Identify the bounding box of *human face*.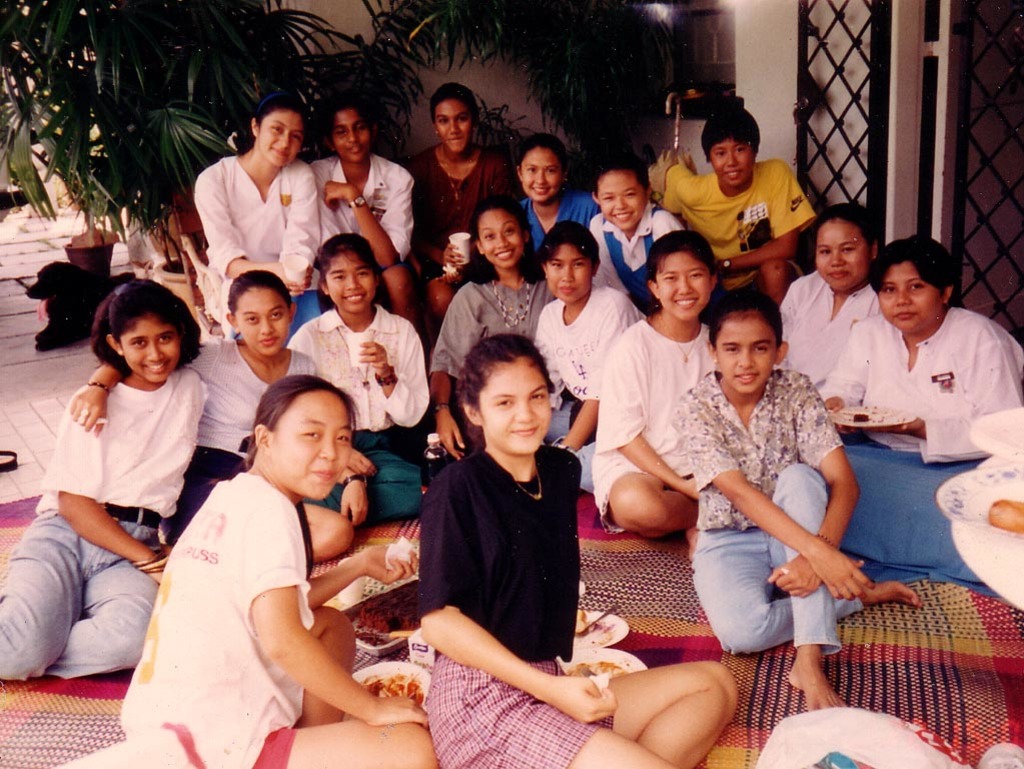
l=813, t=216, r=870, b=290.
